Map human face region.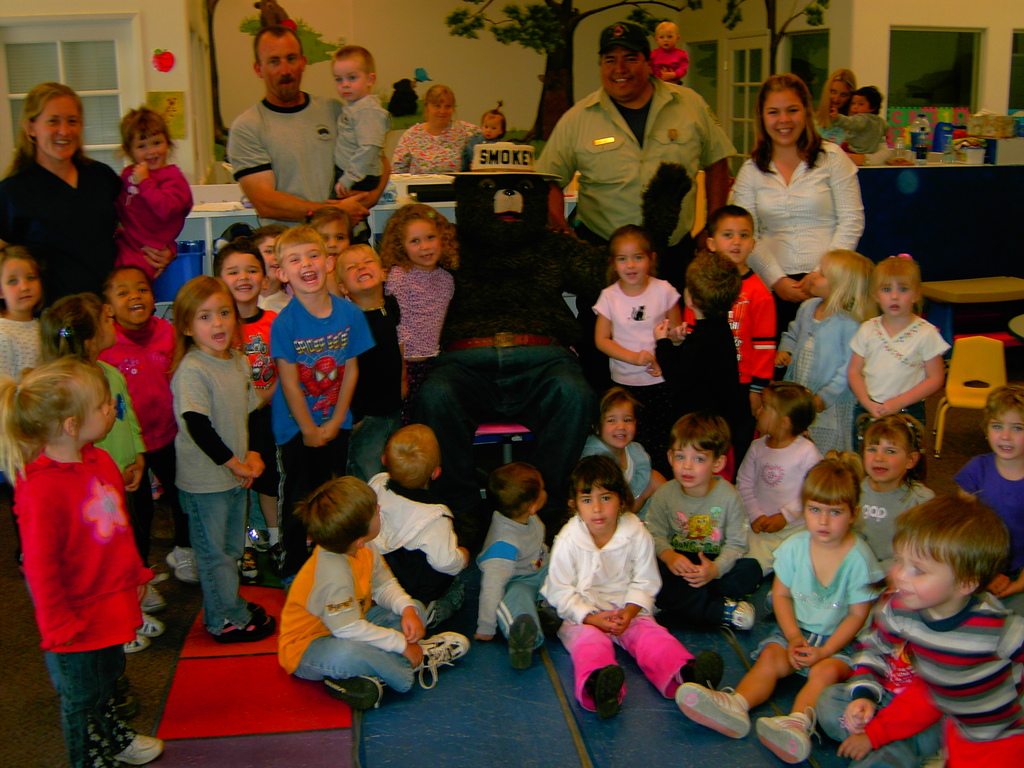
Mapped to region(320, 221, 351, 262).
